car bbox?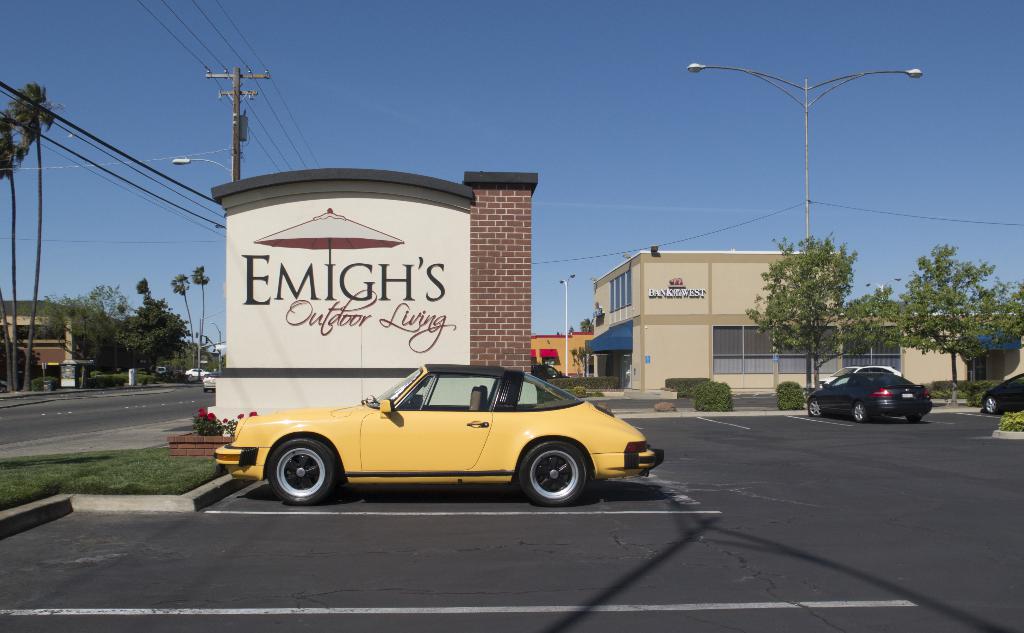
[984, 376, 1023, 417]
